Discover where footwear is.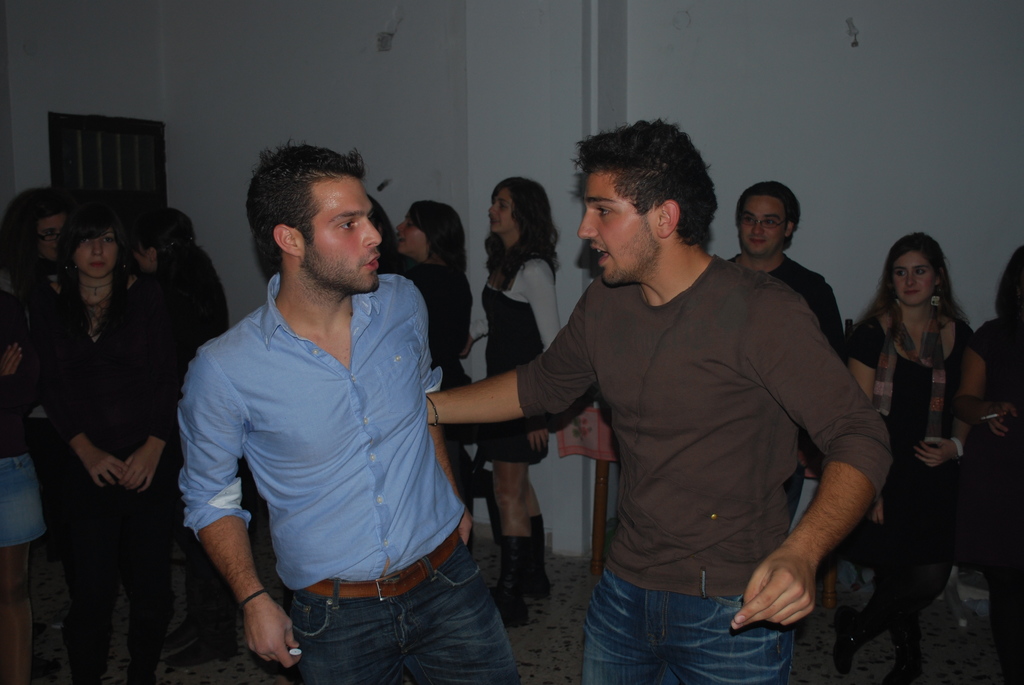
Discovered at {"x1": 163, "y1": 642, "x2": 241, "y2": 667}.
